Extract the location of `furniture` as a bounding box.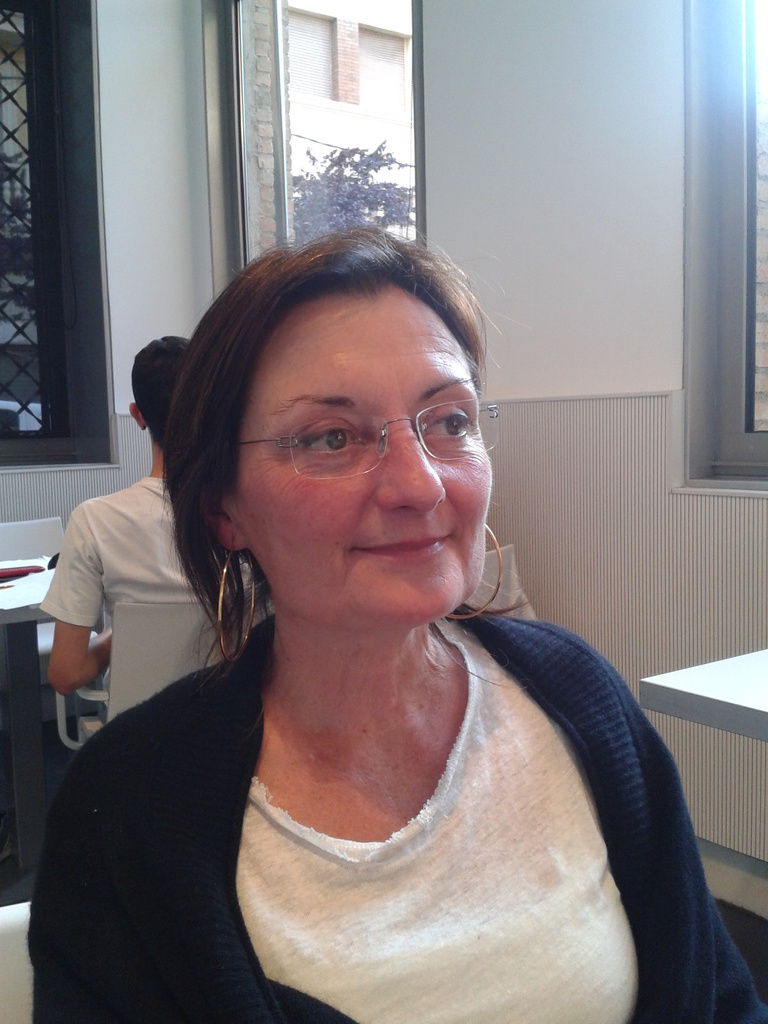
left=641, top=646, right=767, bottom=737.
